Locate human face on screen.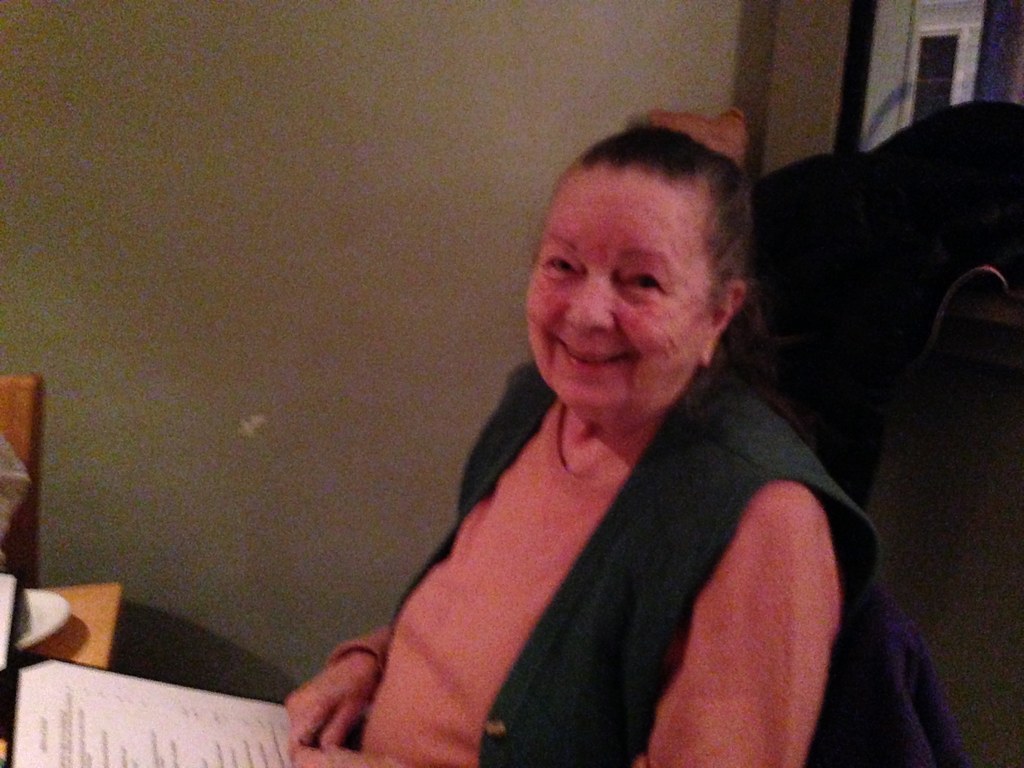
On screen at (left=522, top=162, right=716, bottom=422).
